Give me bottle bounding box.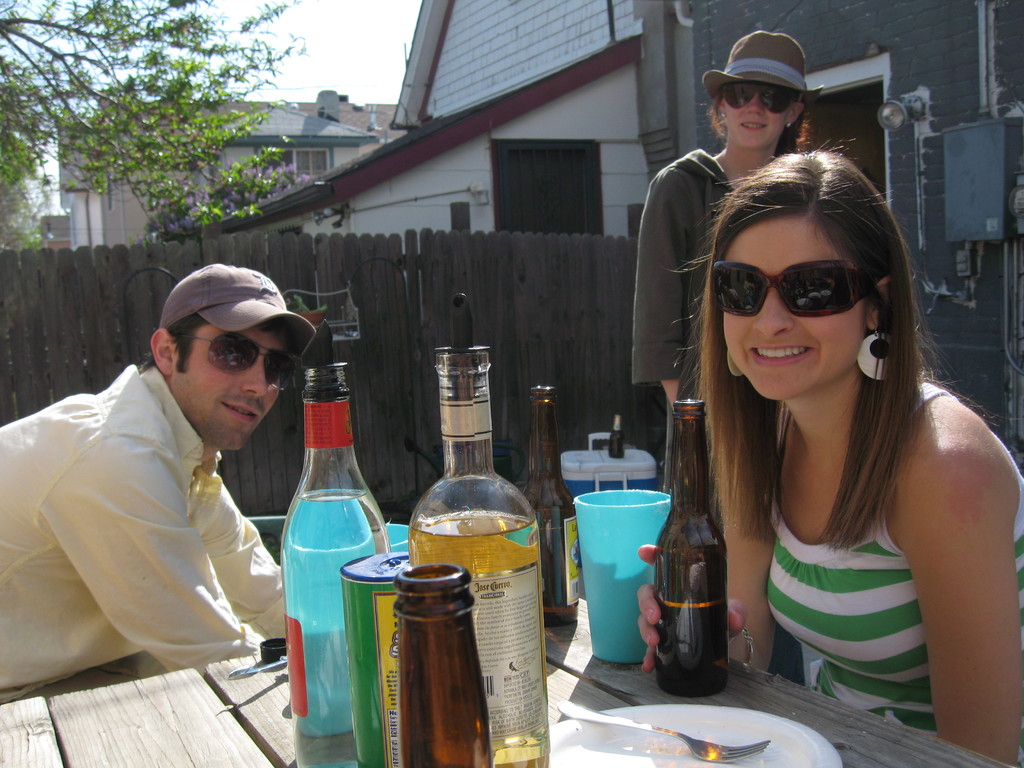
(277,367,387,767).
